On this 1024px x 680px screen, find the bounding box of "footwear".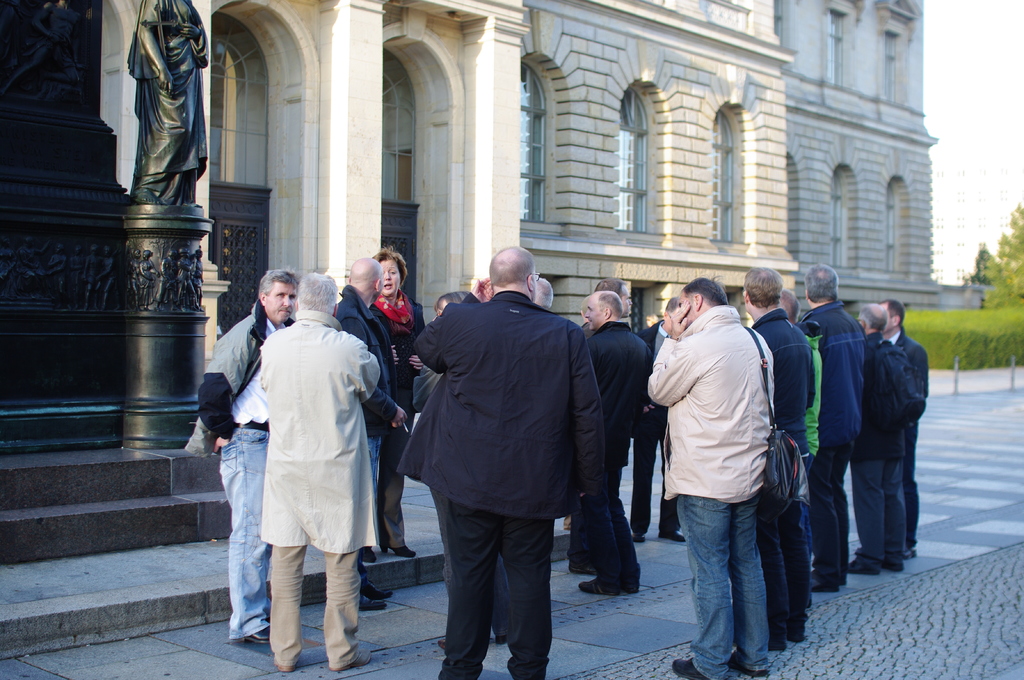
Bounding box: 671 656 711 677.
